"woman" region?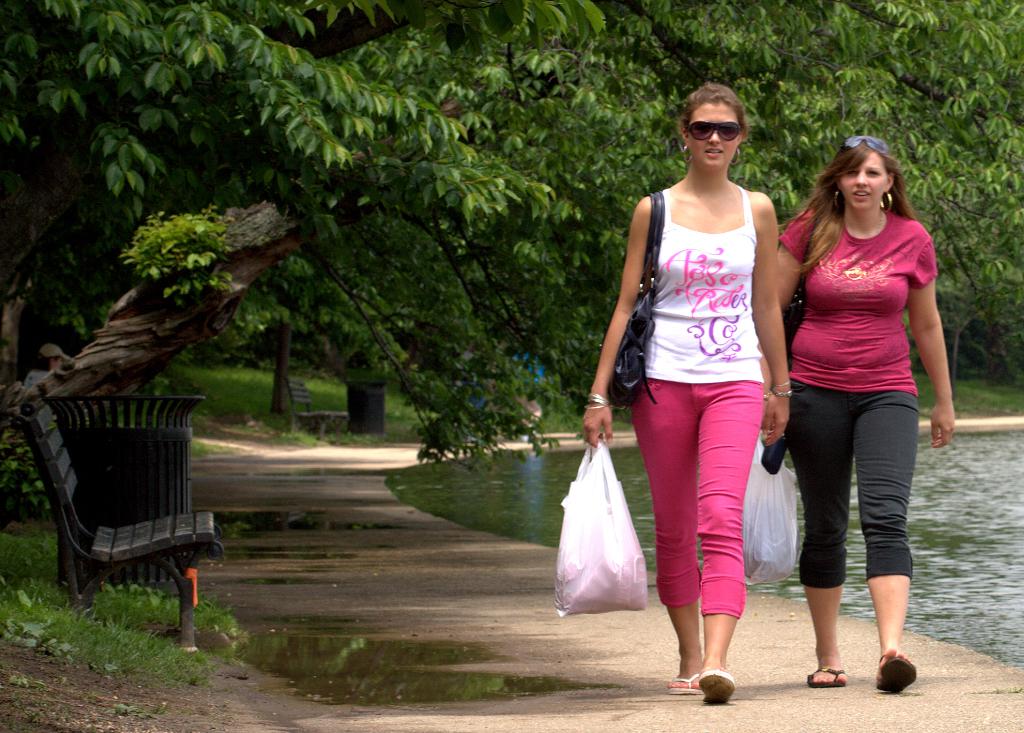
select_region(763, 137, 956, 695)
